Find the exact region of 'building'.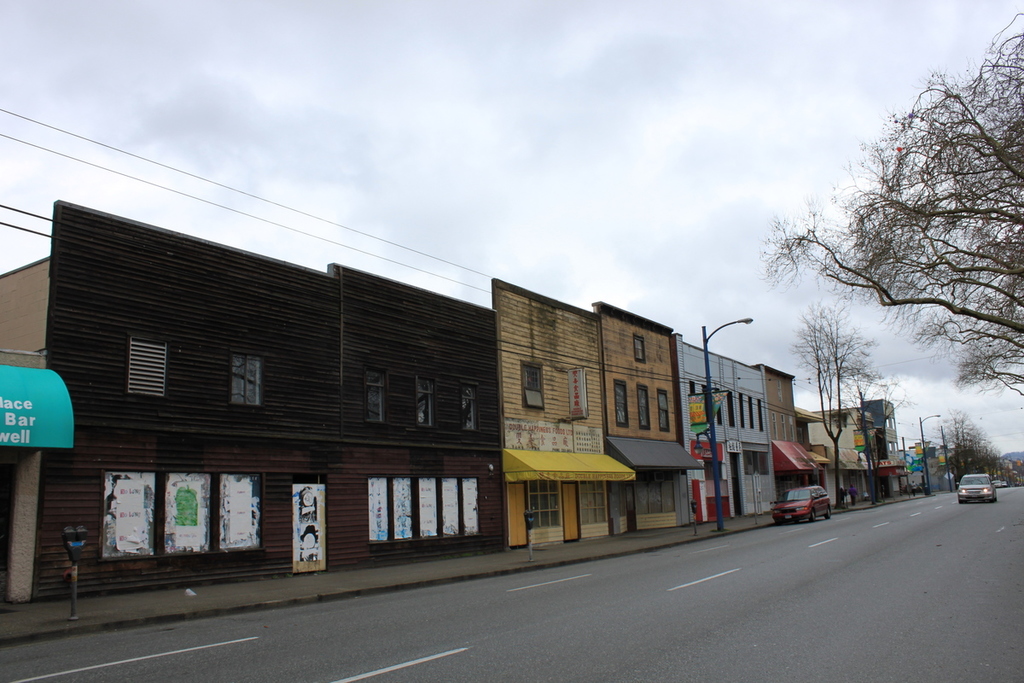
Exact region: <bbox>677, 331, 773, 527</bbox>.
